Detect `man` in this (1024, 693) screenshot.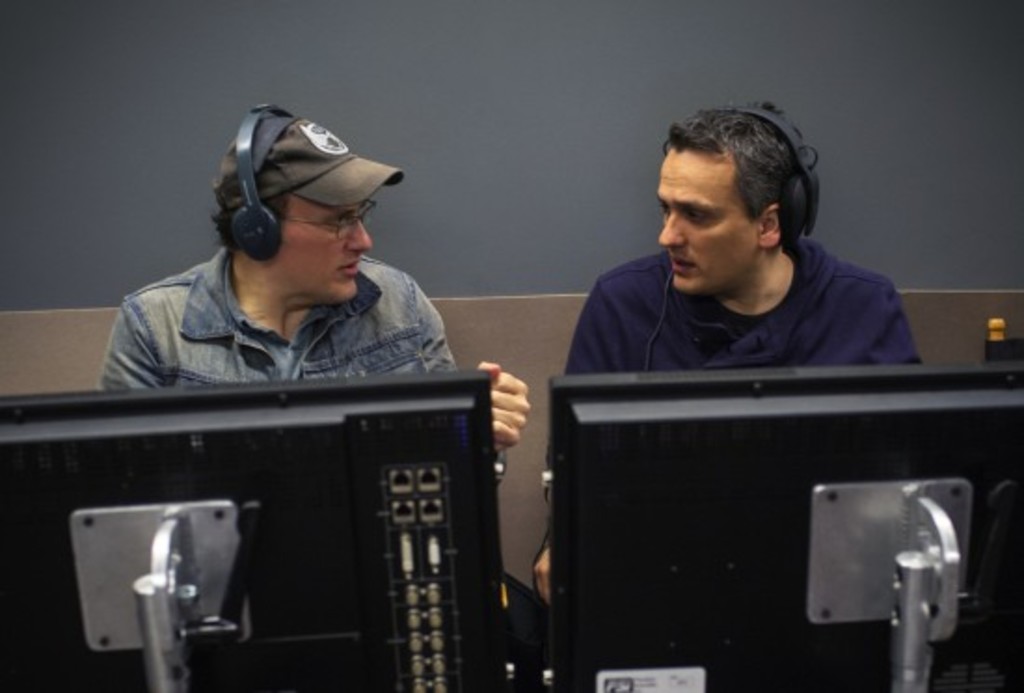
Detection: left=531, top=102, right=925, bottom=596.
